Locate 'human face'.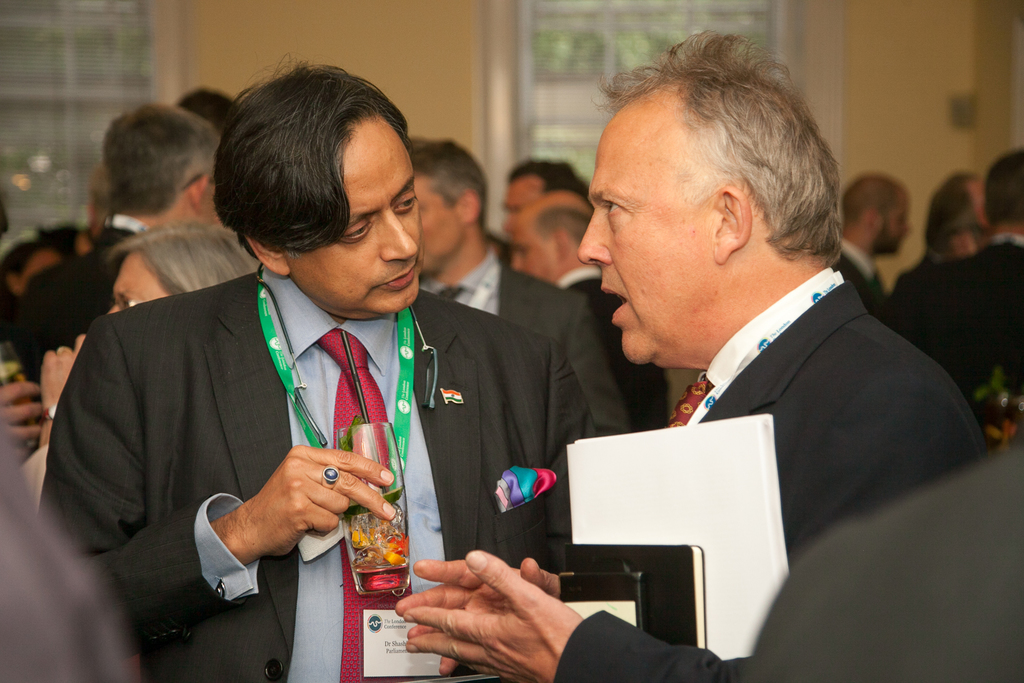
Bounding box: [left=572, top=108, right=723, bottom=361].
